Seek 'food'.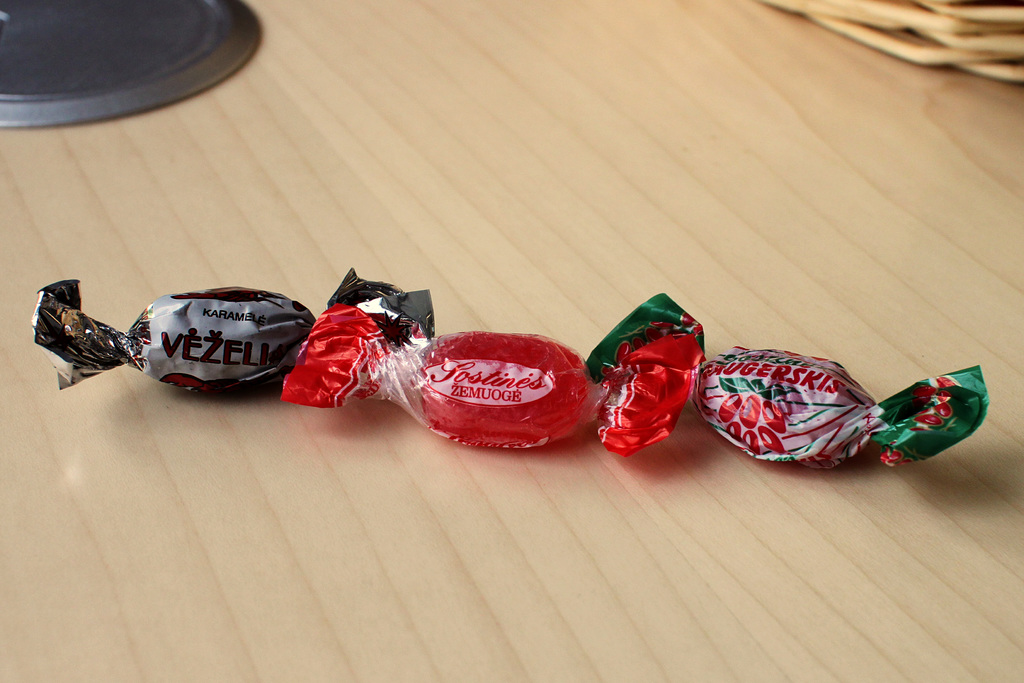
bbox=(586, 283, 985, 471).
